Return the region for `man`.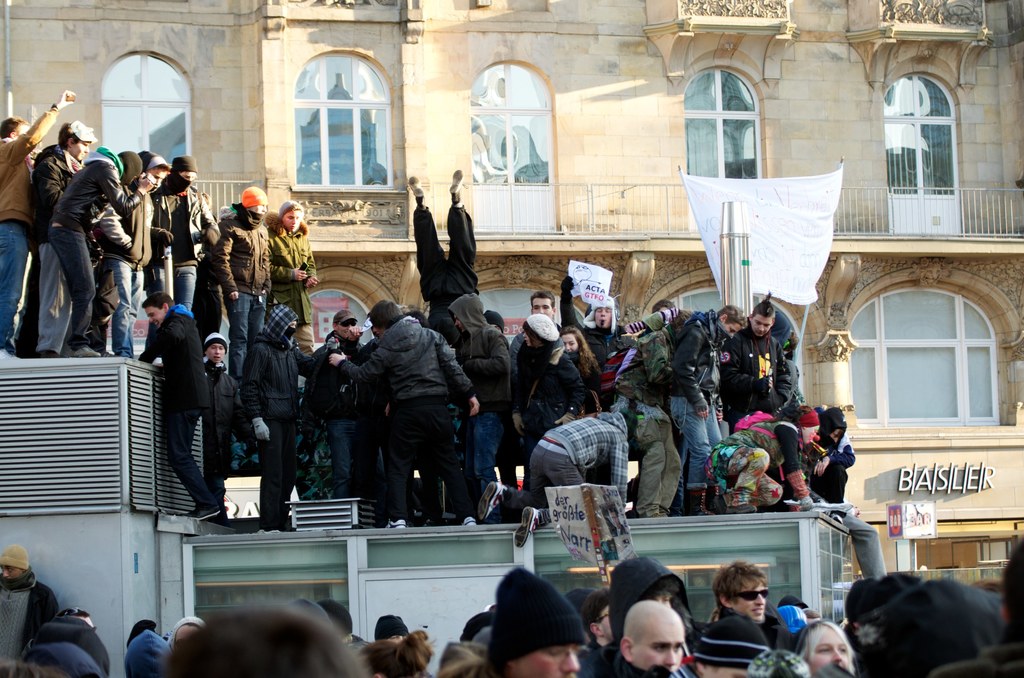
<region>486, 565, 584, 677</region>.
